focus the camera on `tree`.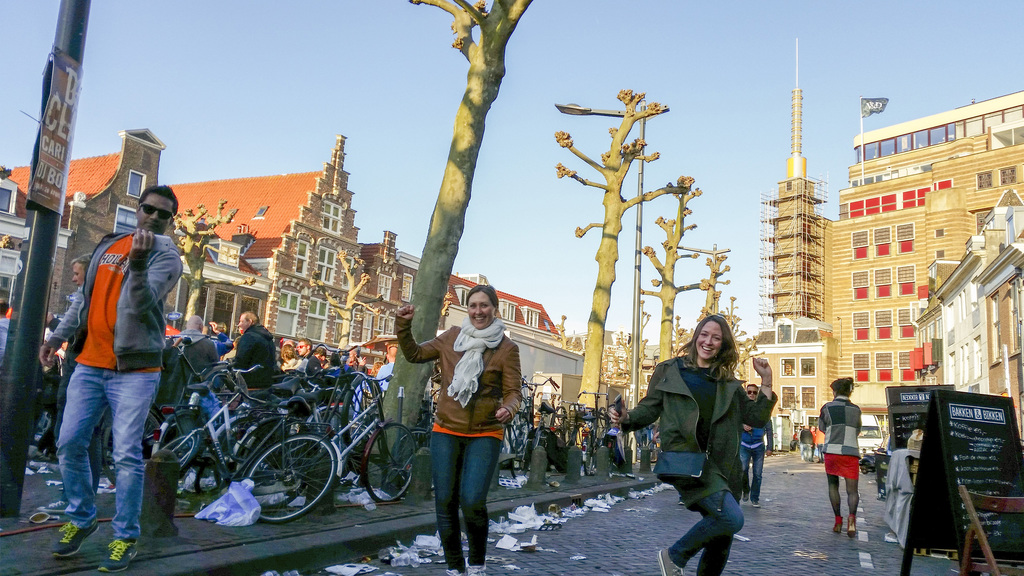
Focus region: <box>726,301,738,333</box>.
